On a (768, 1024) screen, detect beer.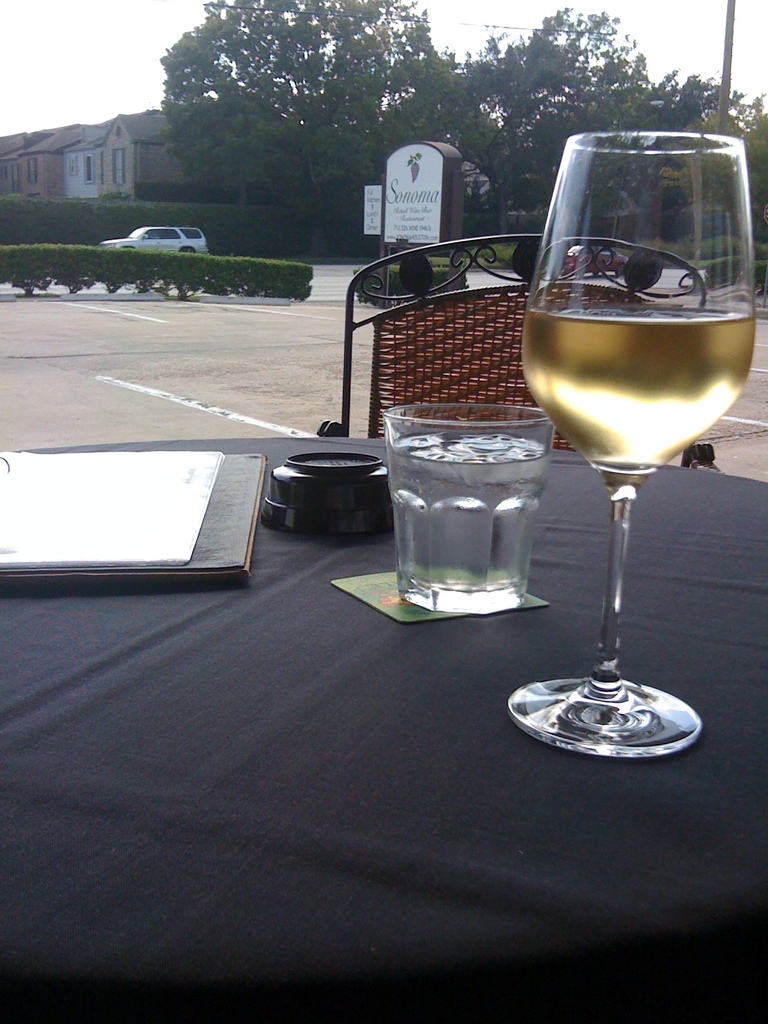
<region>525, 319, 754, 469</region>.
